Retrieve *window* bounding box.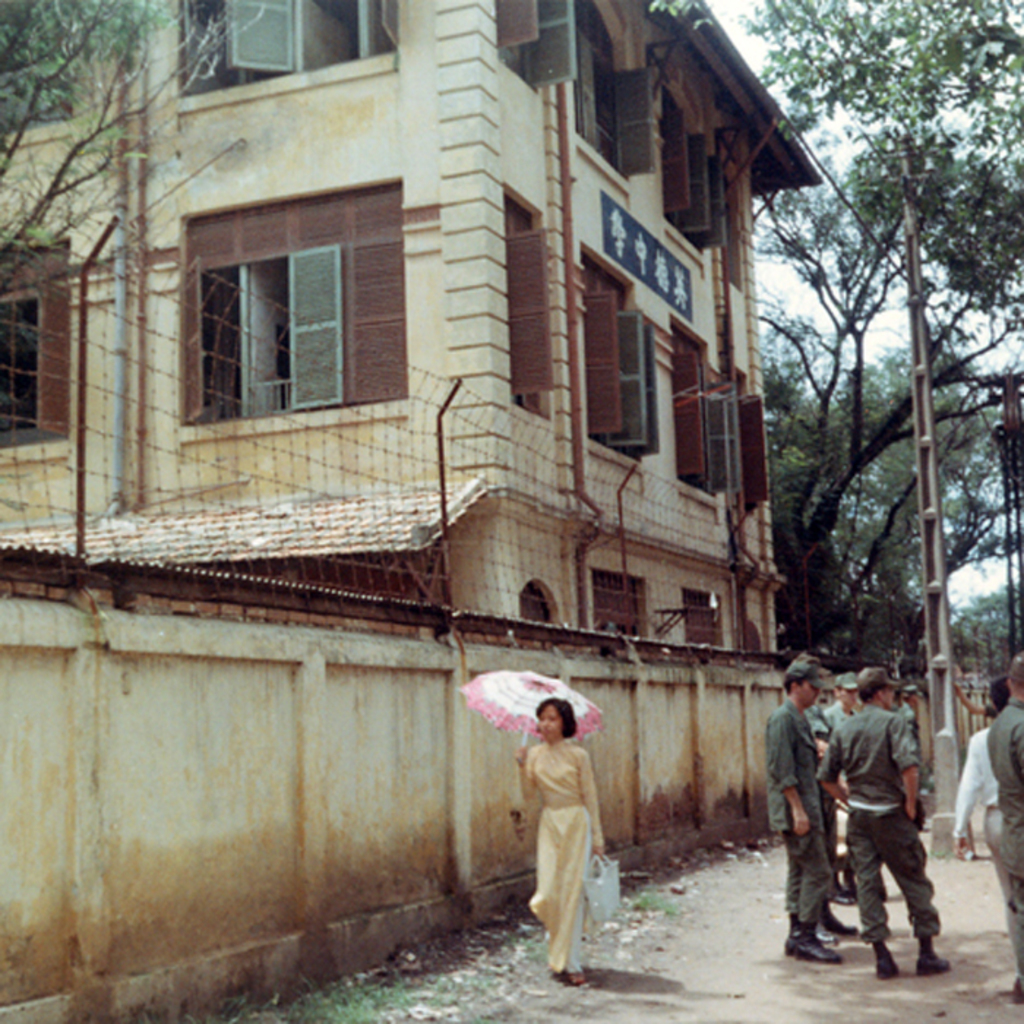
Bounding box: <region>666, 312, 729, 511</region>.
